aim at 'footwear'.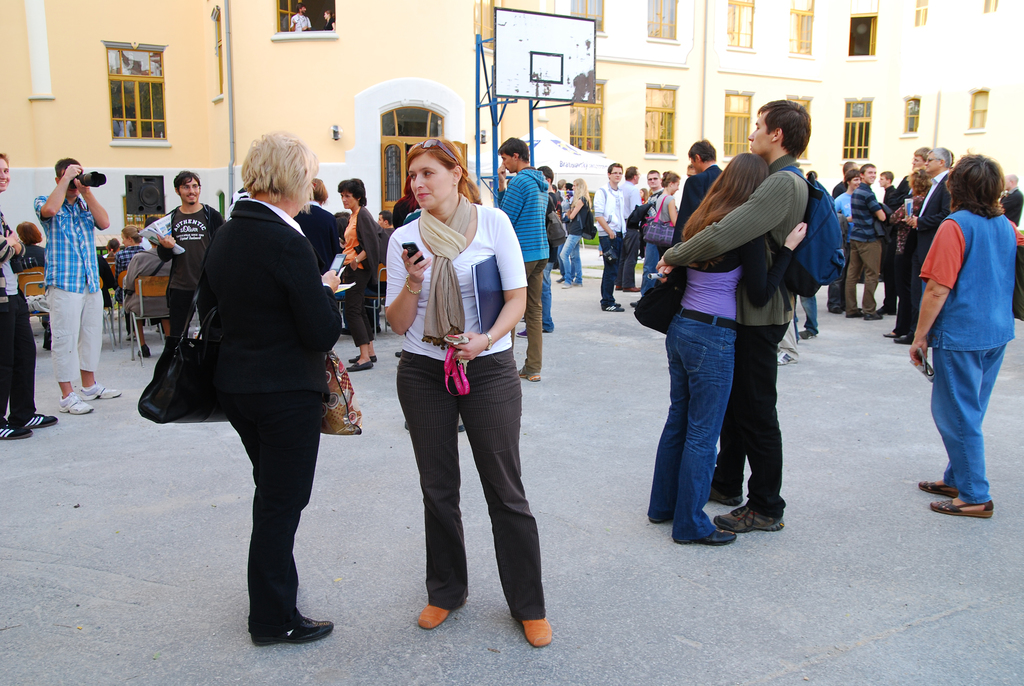
Aimed at 778, 348, 792, 368.
